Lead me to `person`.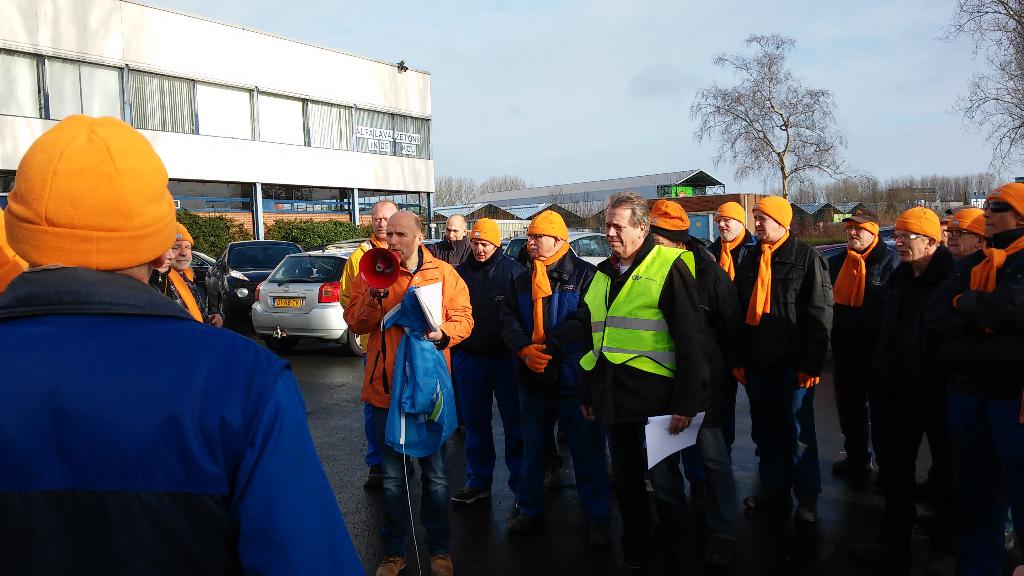
Lead to crop(874, 211, 956, 511).
